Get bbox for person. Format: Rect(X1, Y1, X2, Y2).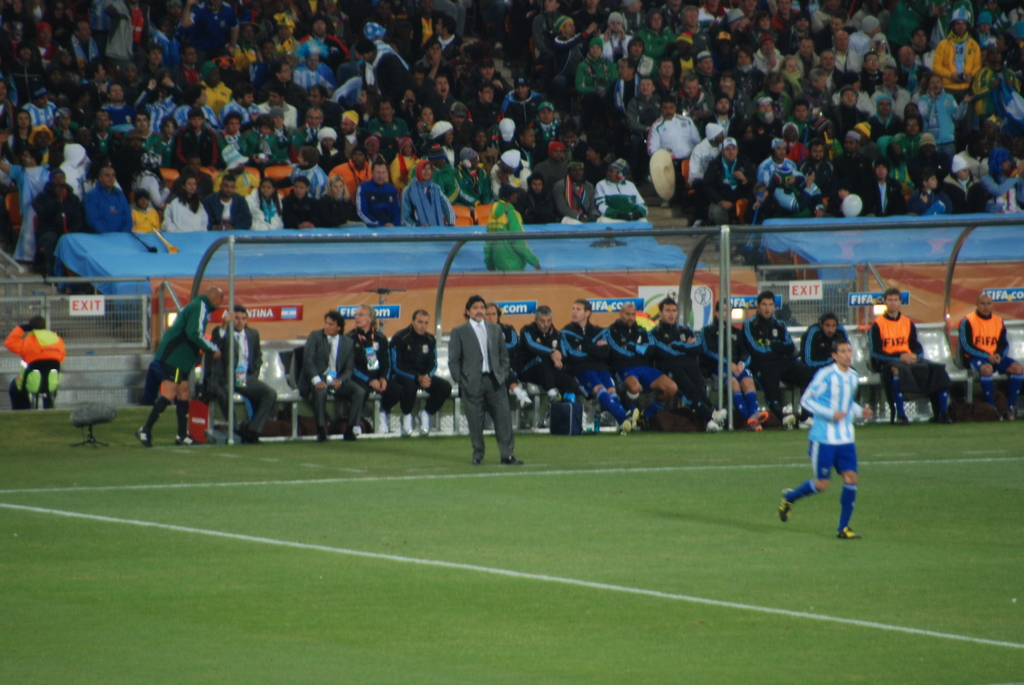
Rect(3, 319, 61, 411).
